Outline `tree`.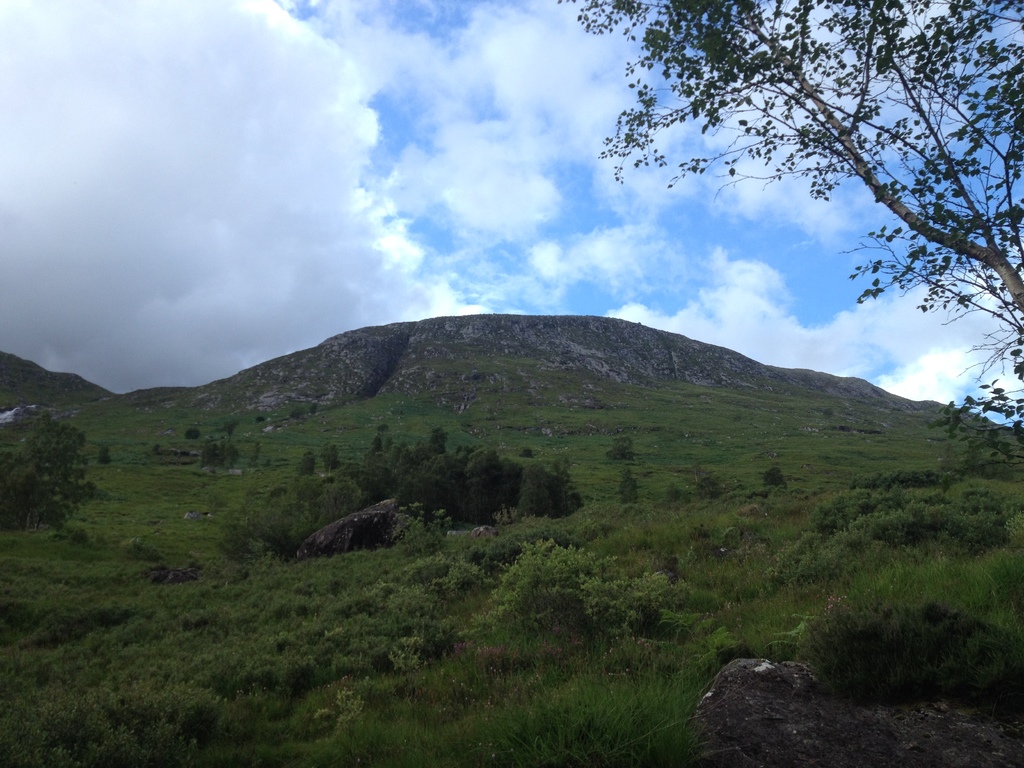
Outline: 759,484,1023,600.
